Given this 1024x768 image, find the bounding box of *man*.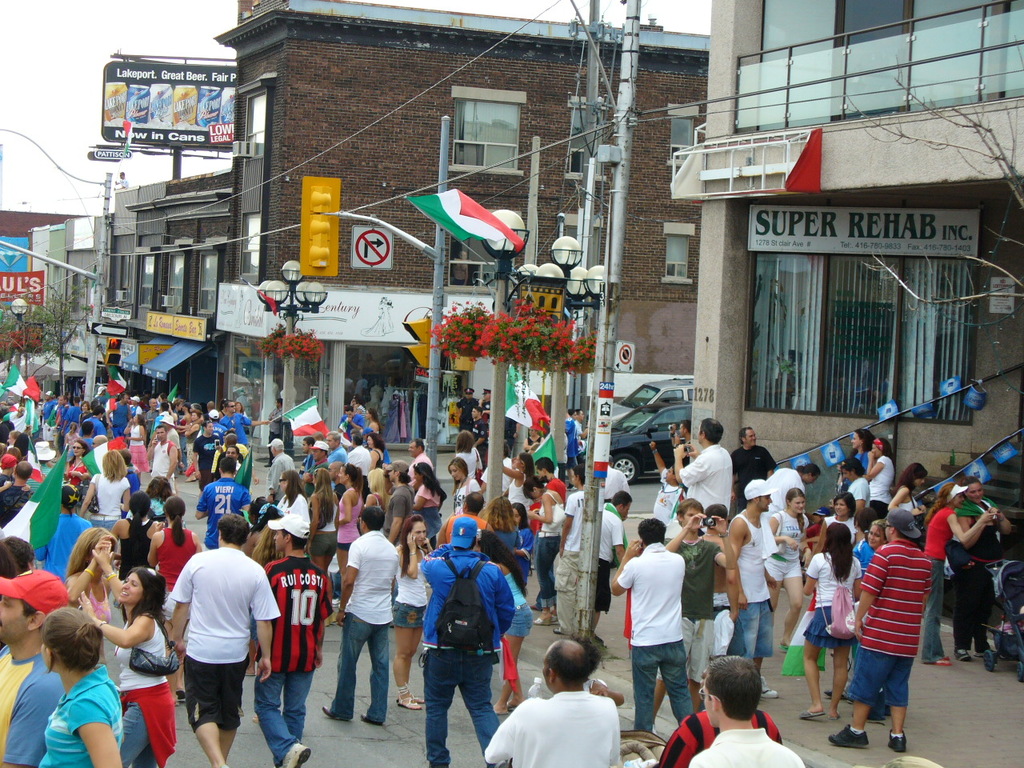
box(664, 418, 693, 448).
